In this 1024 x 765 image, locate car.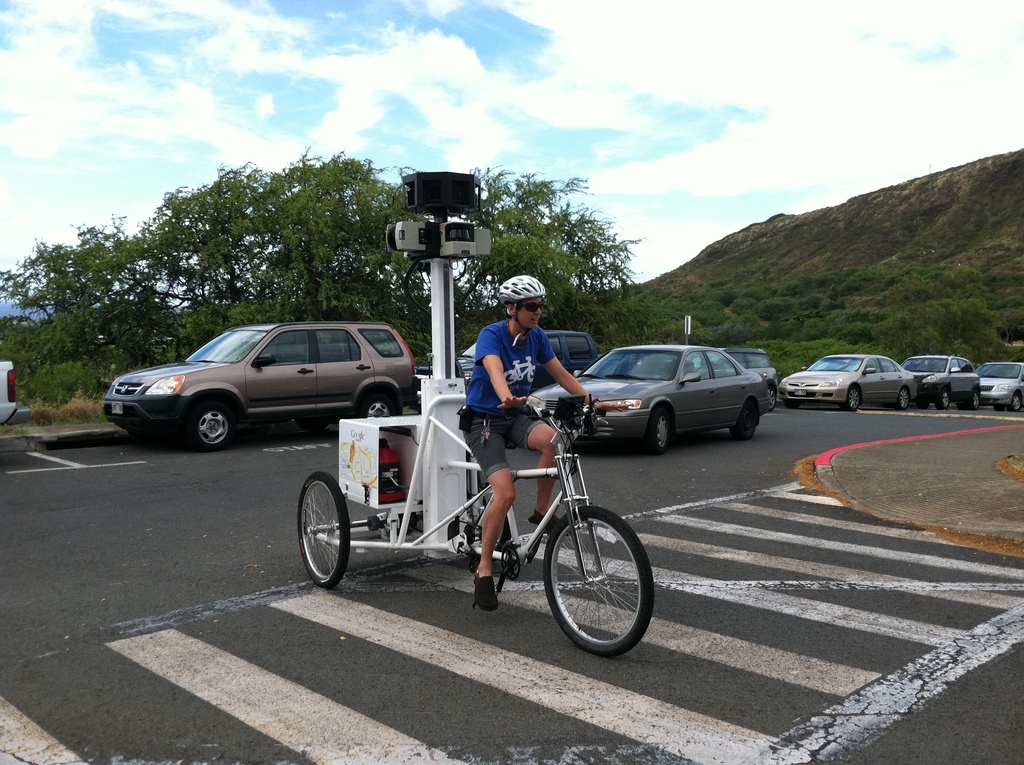
Bounding box: 526, 347, 771, 453.
